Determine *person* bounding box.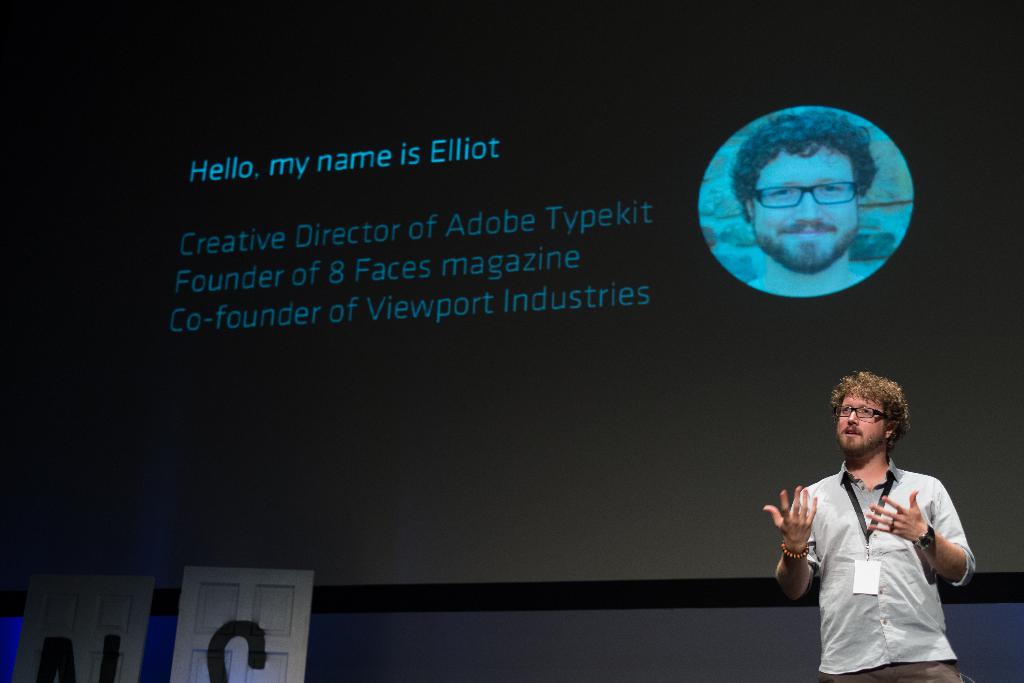
Determined: 762, 373, 981, 682.
